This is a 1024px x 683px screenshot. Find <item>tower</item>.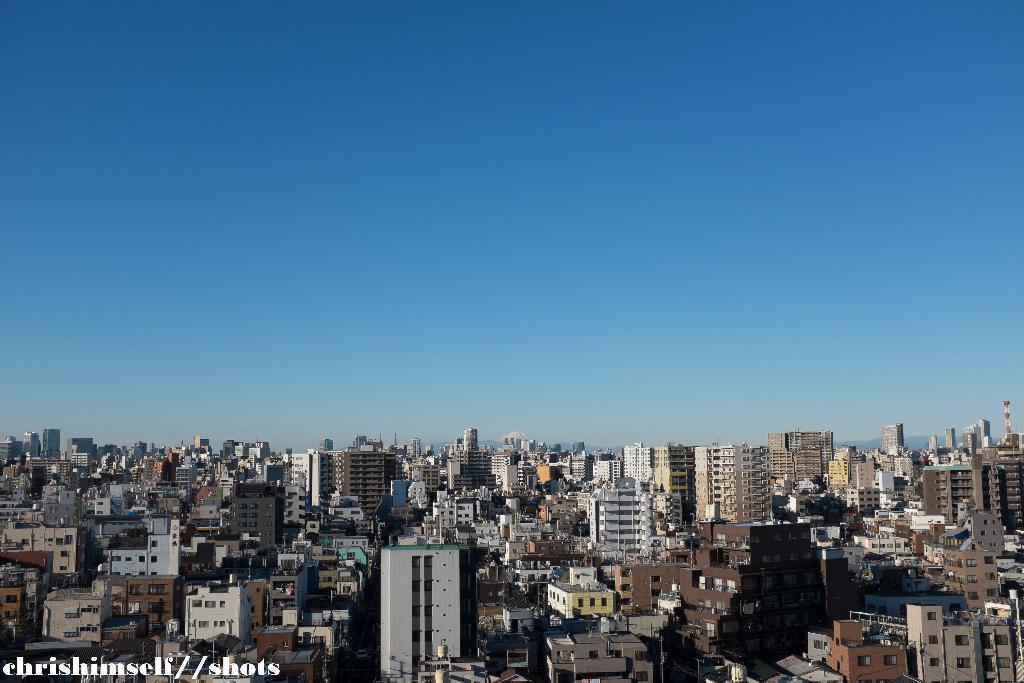
Bounding box: left=458, top=428, right=483, bottom=454.
